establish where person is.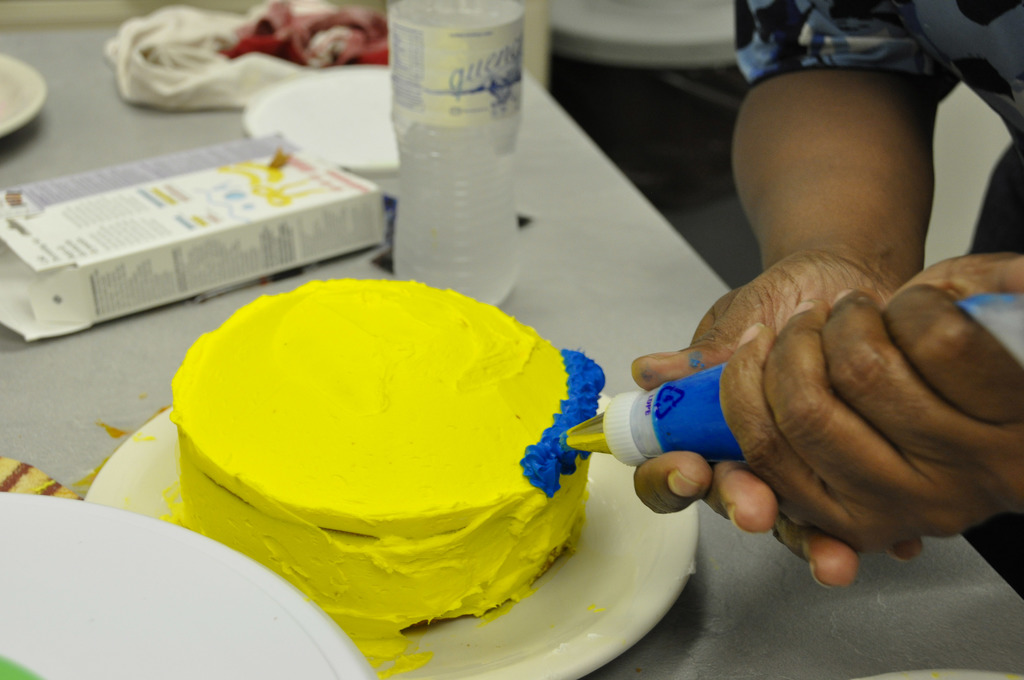
Established at (left=526, top=12, right=1023, bottom=639).
